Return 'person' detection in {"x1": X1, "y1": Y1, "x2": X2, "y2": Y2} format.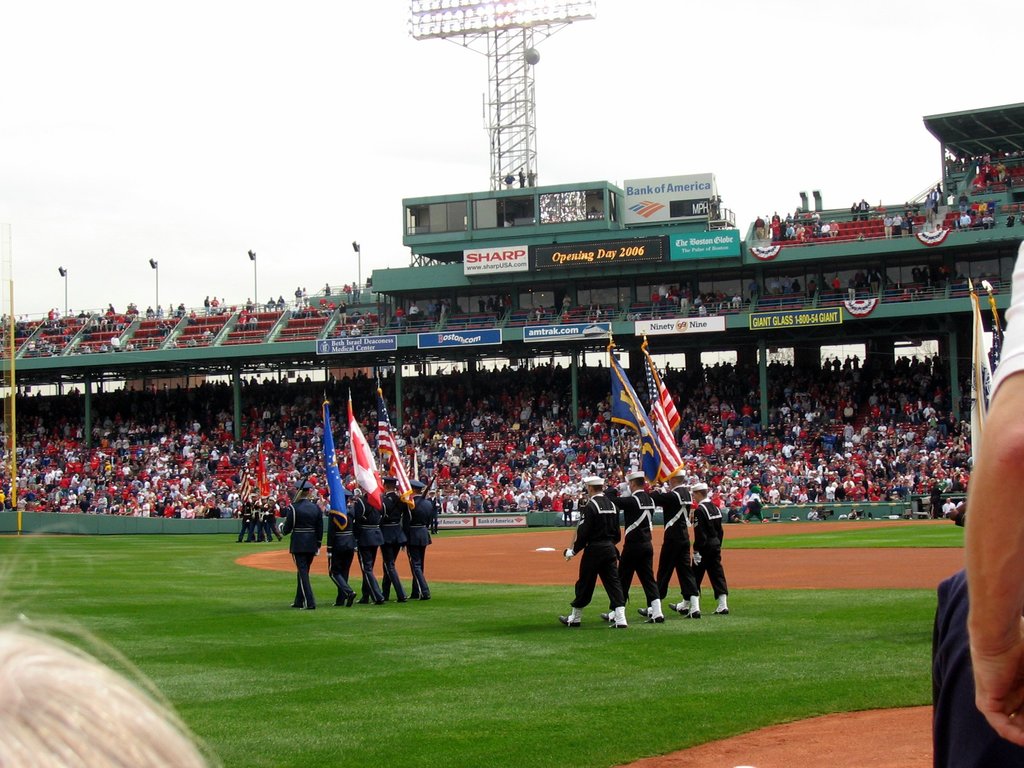
{"x1": 399, "y1": 479, "x2": 439, "y2": 604}.
